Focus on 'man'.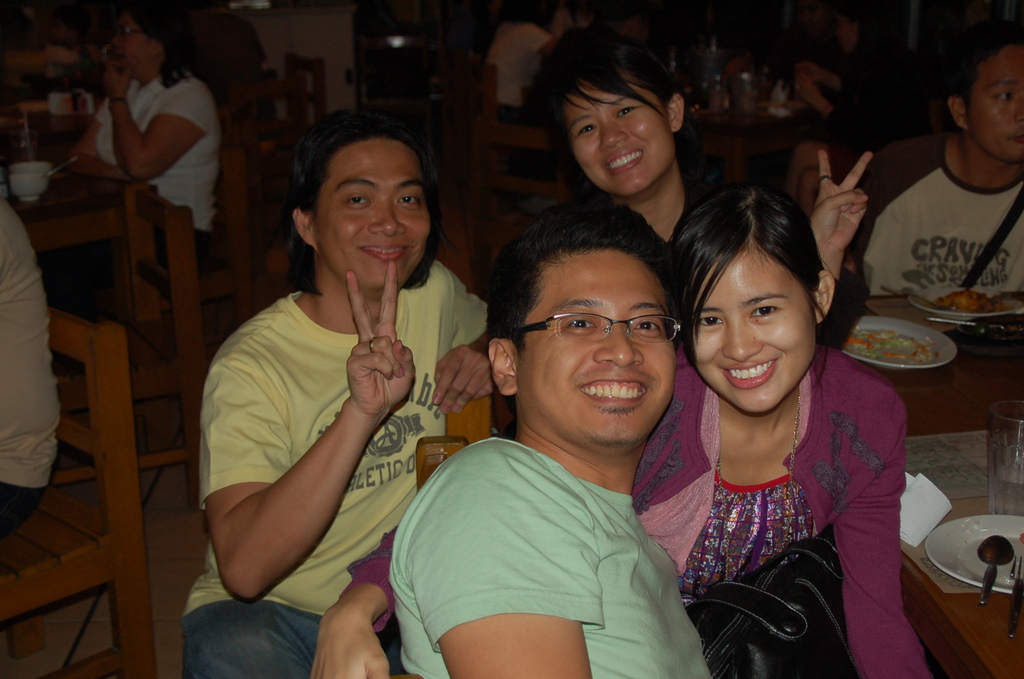
Focused at [x1=855, y1=29, x2=1023, y2=294].
